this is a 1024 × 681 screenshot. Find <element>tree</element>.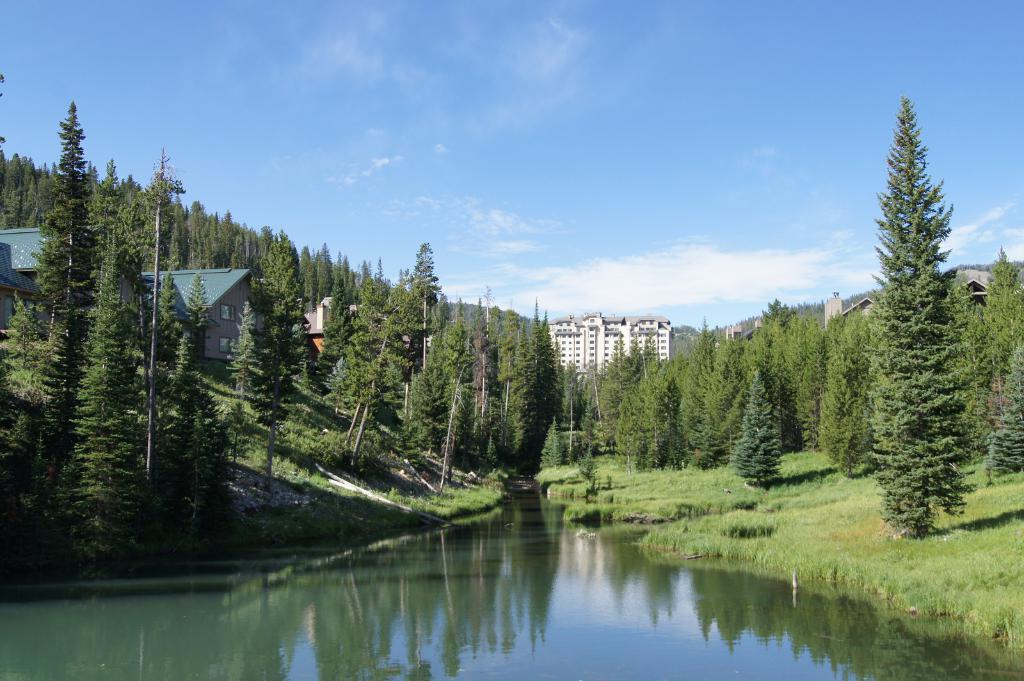
Bounding box: detection(152, 373, 230, 561).
